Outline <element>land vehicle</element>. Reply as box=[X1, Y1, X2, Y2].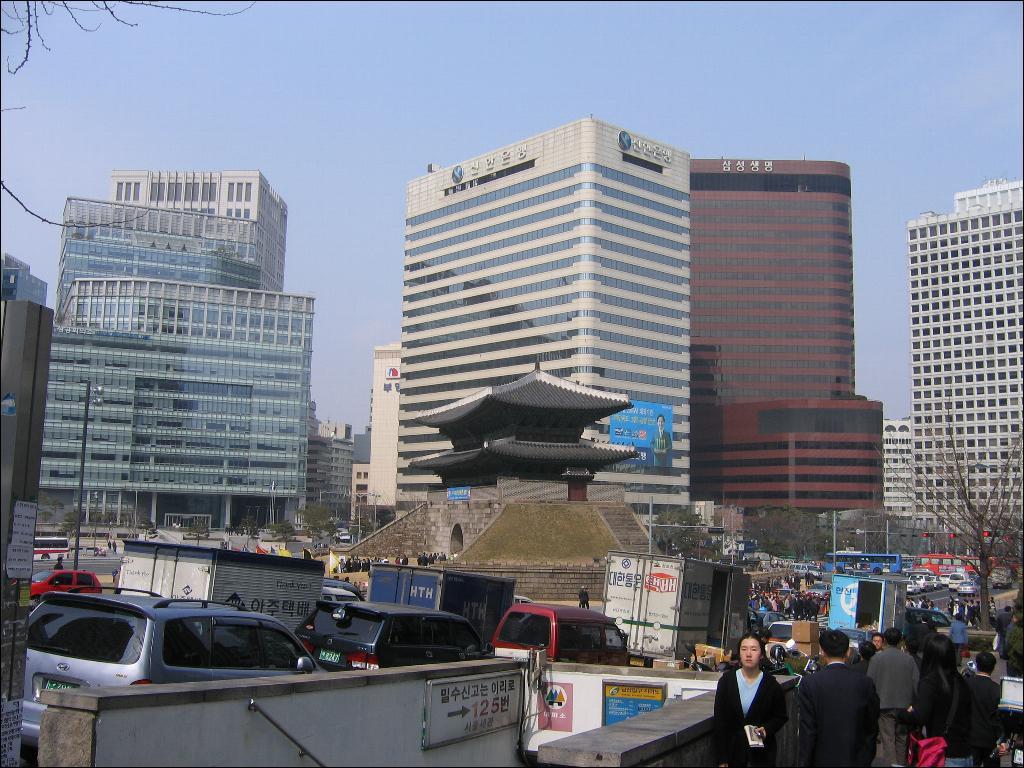
box=[29, 567, 105, 595].
